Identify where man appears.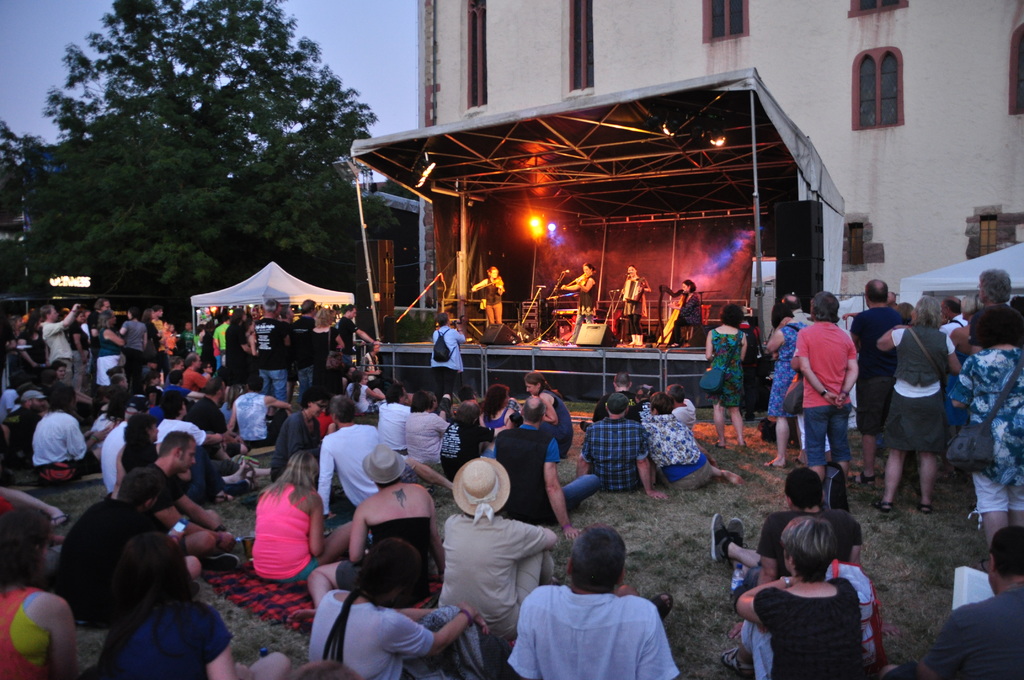
Appears at <bbox>248, 296, 294, 403</bbox>.
